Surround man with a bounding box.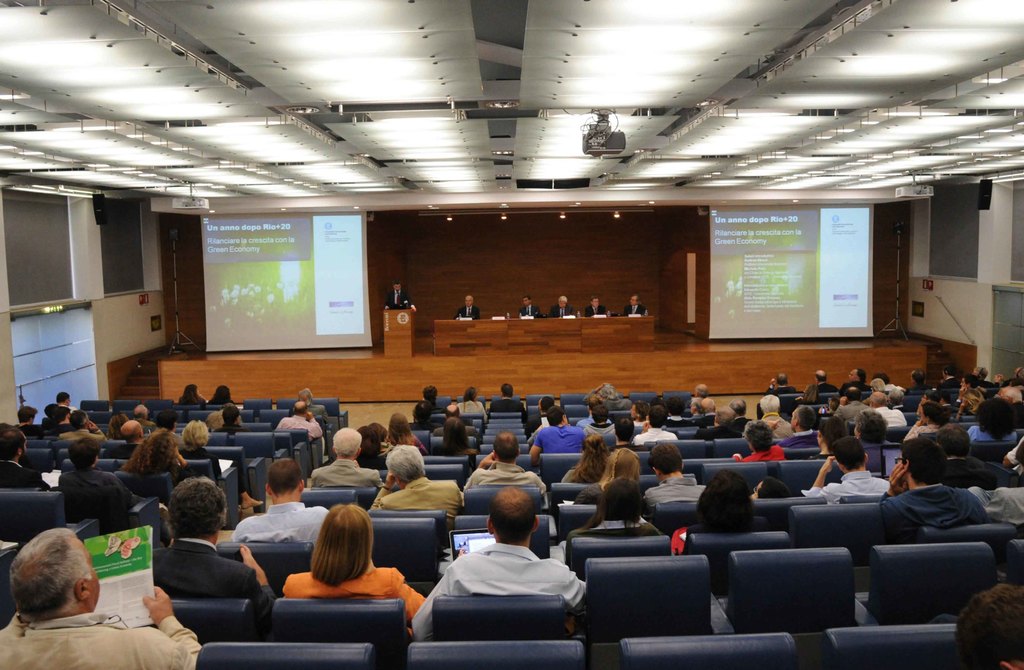
[615,290,645,319].
